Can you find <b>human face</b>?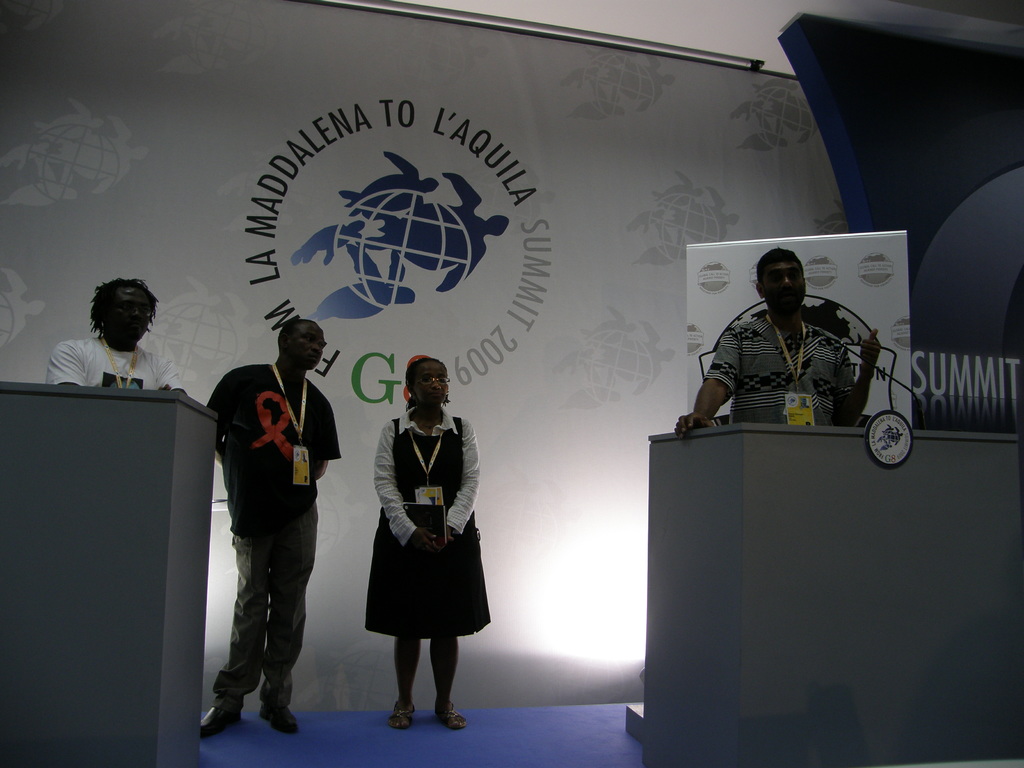
Yes, bounding box: (412, 364, 452, 412).
